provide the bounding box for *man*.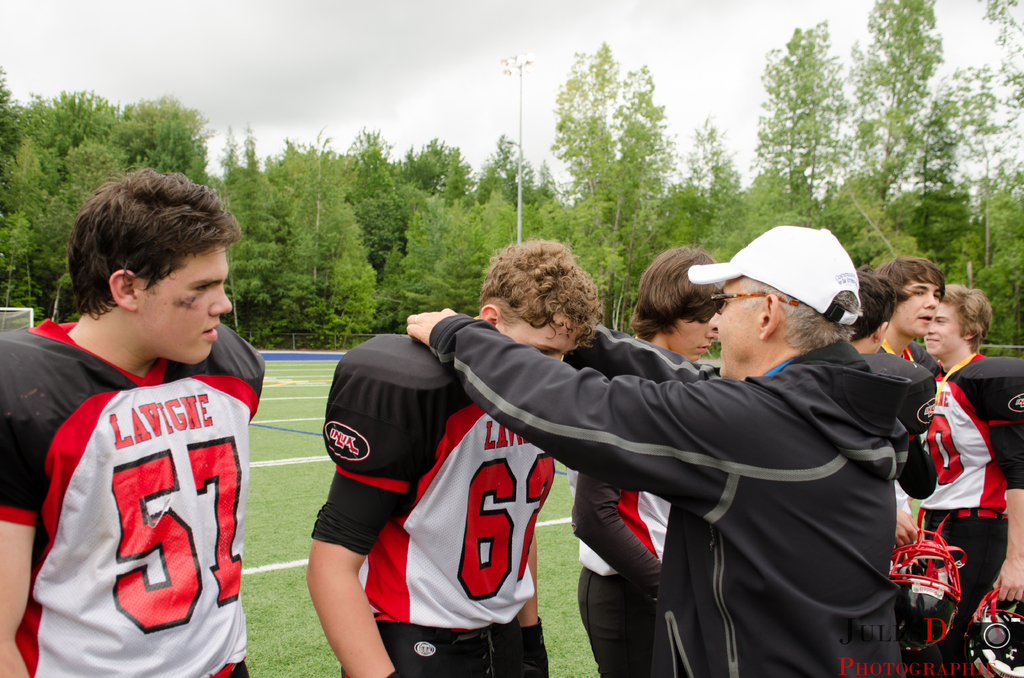
<box>408,228,910,677</box>.
